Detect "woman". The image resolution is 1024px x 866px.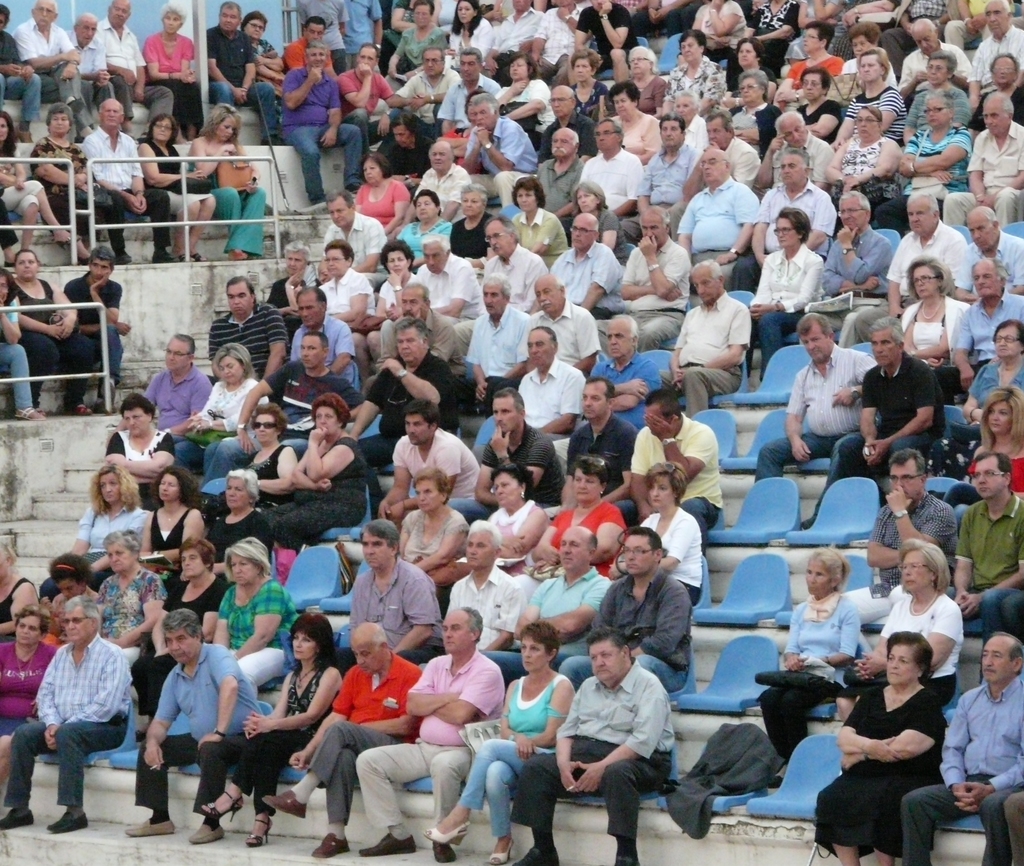
select_region(393, 462, 473, 623).
